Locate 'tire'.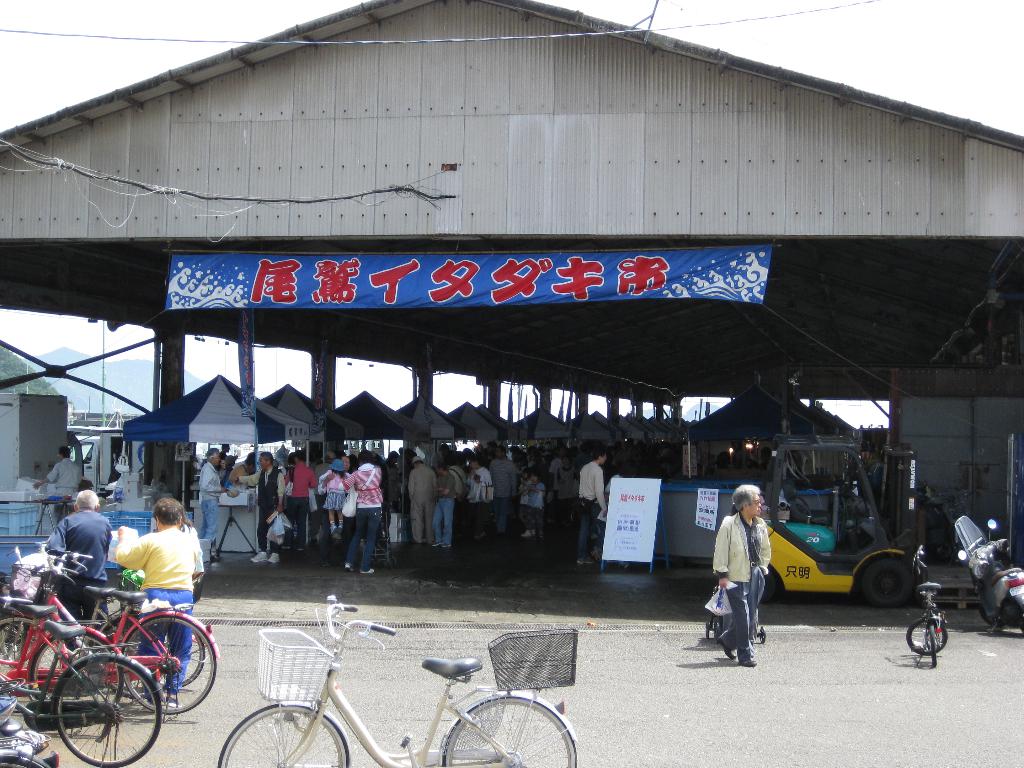
Bounding box: x1=445 y1=696 x2=578 y2=767.
